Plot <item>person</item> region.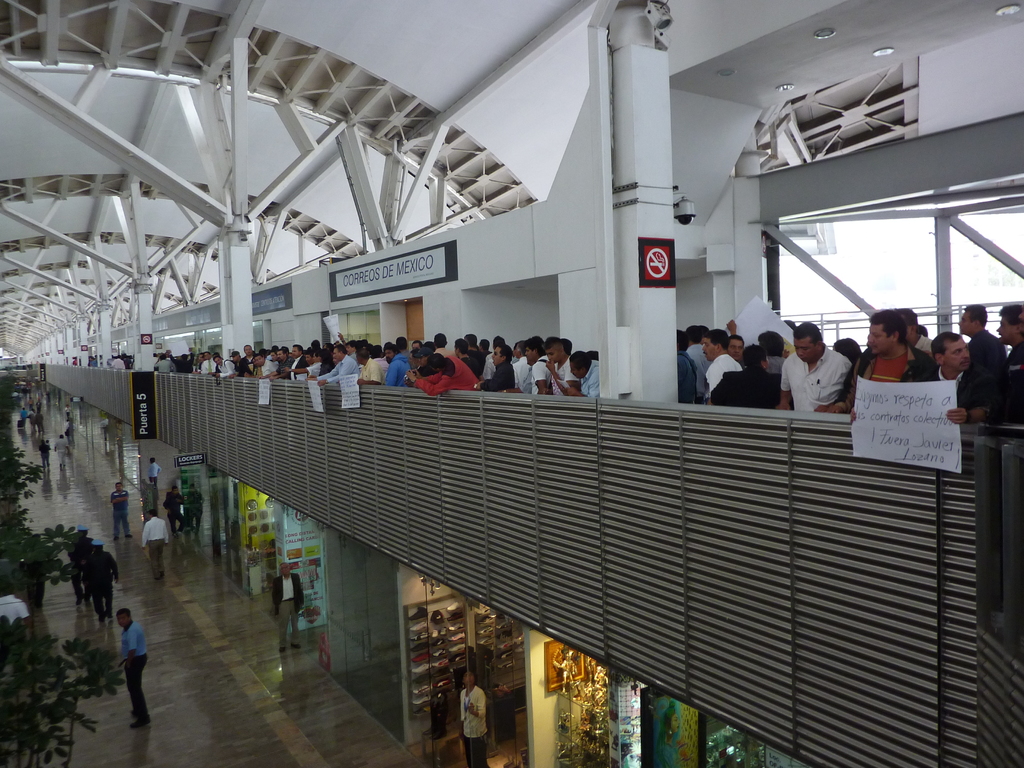
Plotted at region(146, 449, 169, 494).
